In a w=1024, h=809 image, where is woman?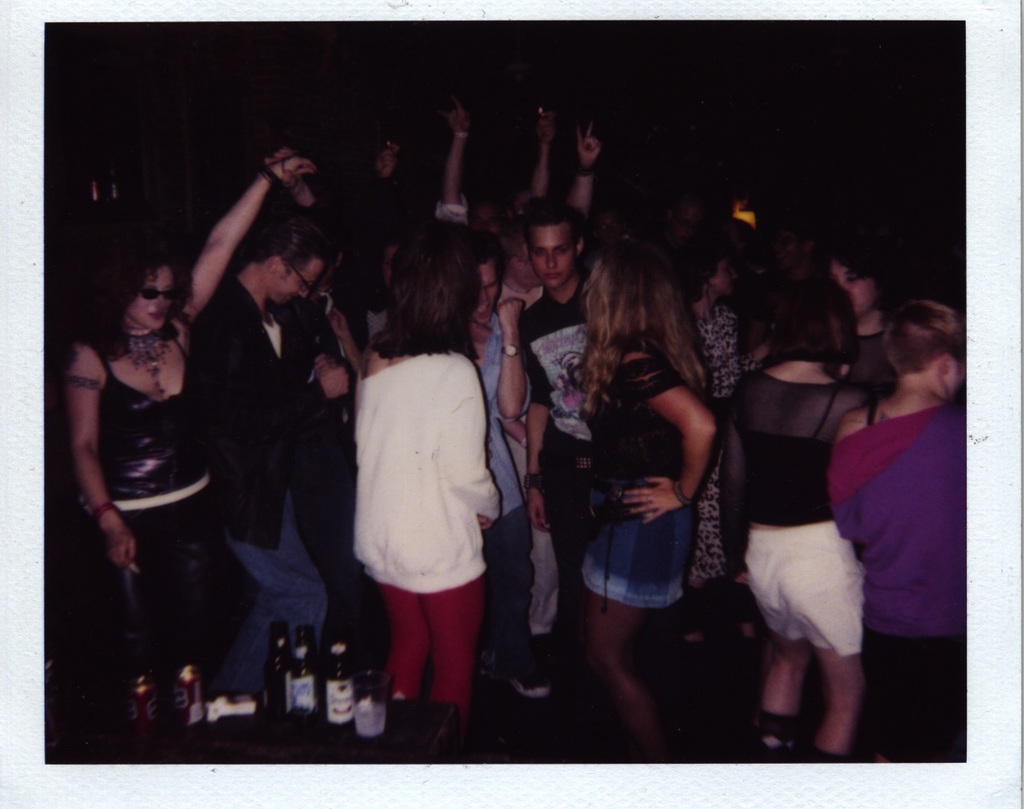
bbox=[661, 226, 764, 661].
